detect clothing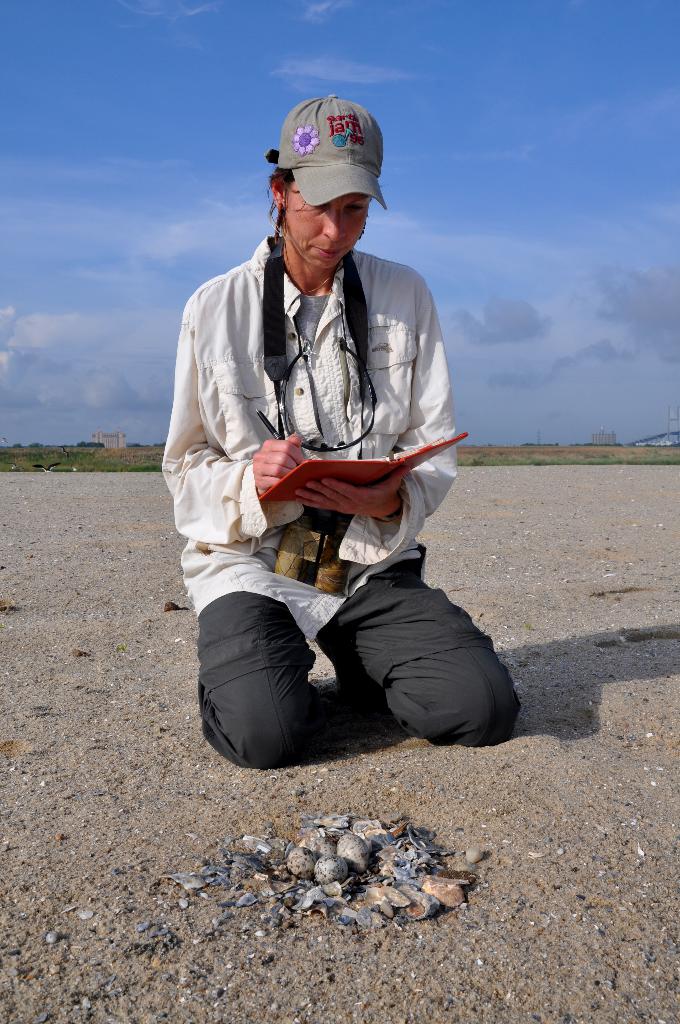
x1=198, y1=548, x2=521, y2=772
